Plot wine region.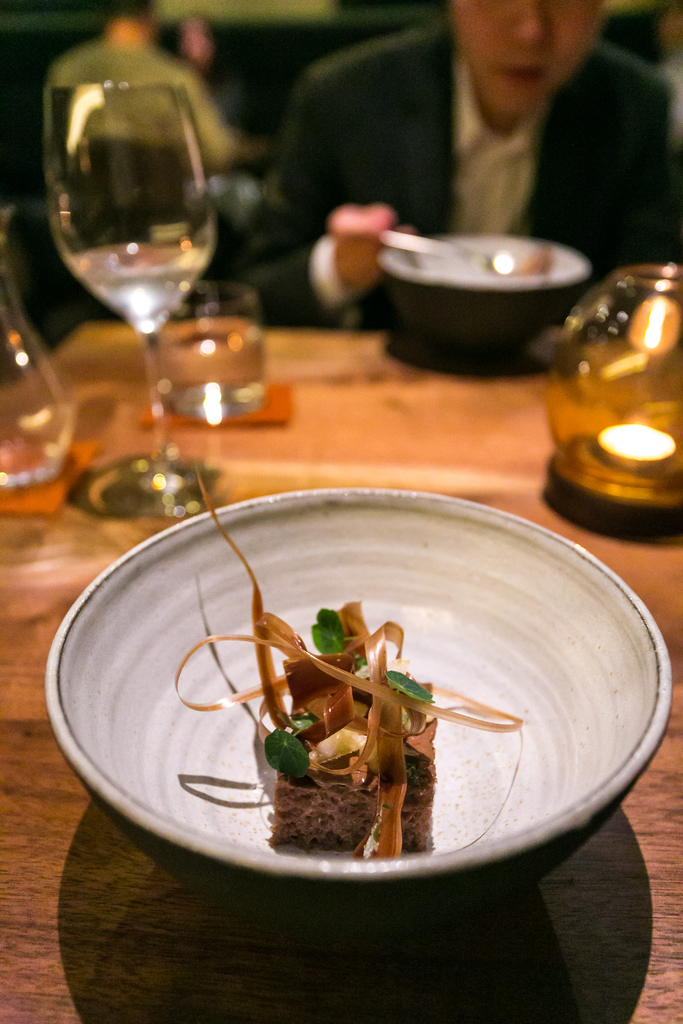
Plotted at <region>33, 36, 235, 515</region>.
